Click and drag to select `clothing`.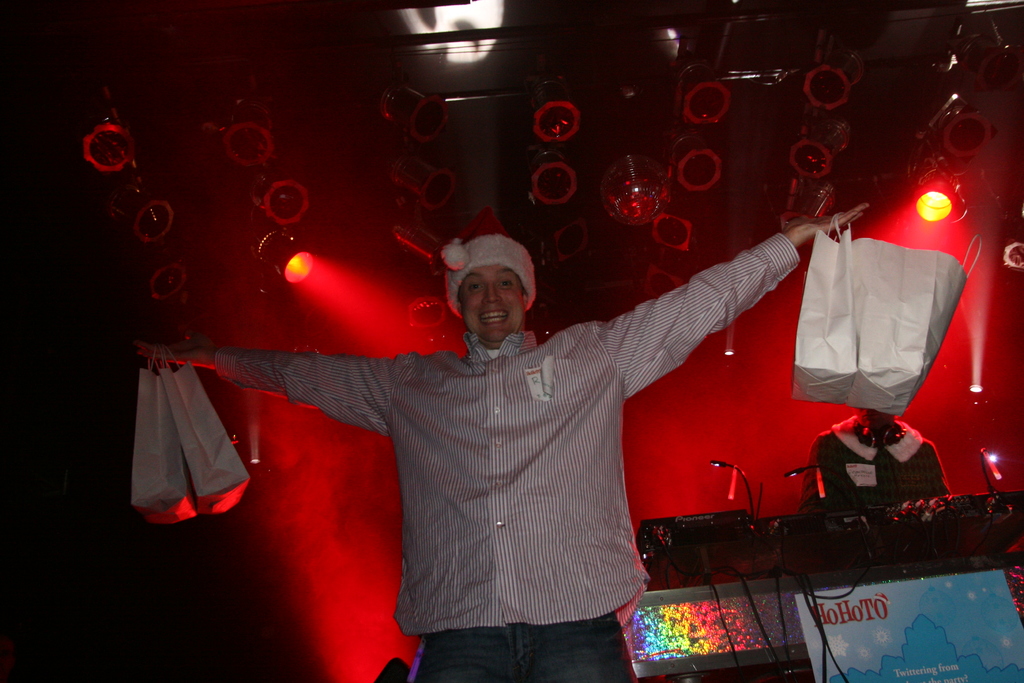
Selection: (252,236,792,666).
